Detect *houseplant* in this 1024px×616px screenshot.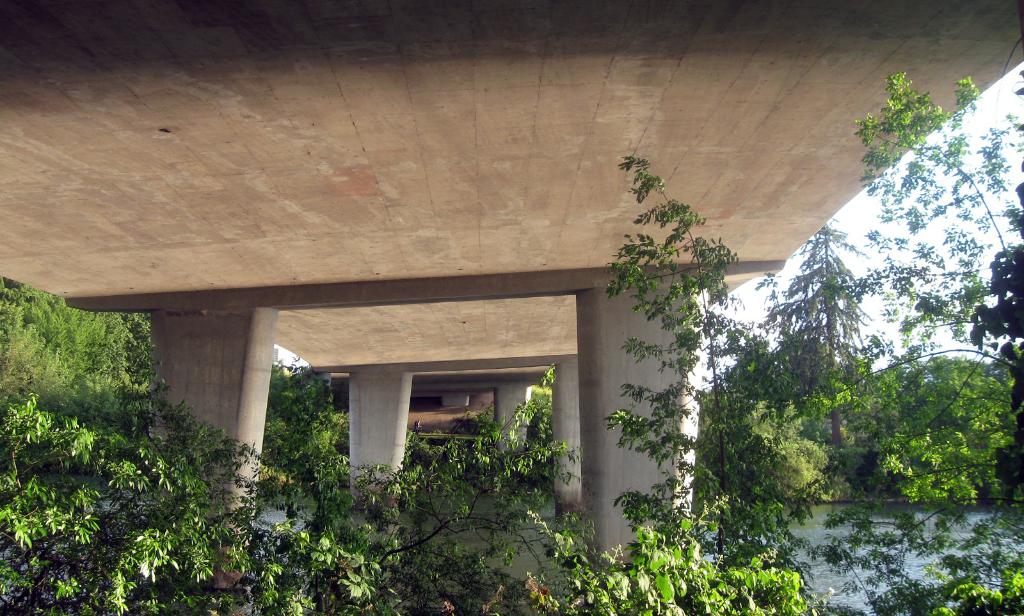
Detection: [0,286,418,615].
